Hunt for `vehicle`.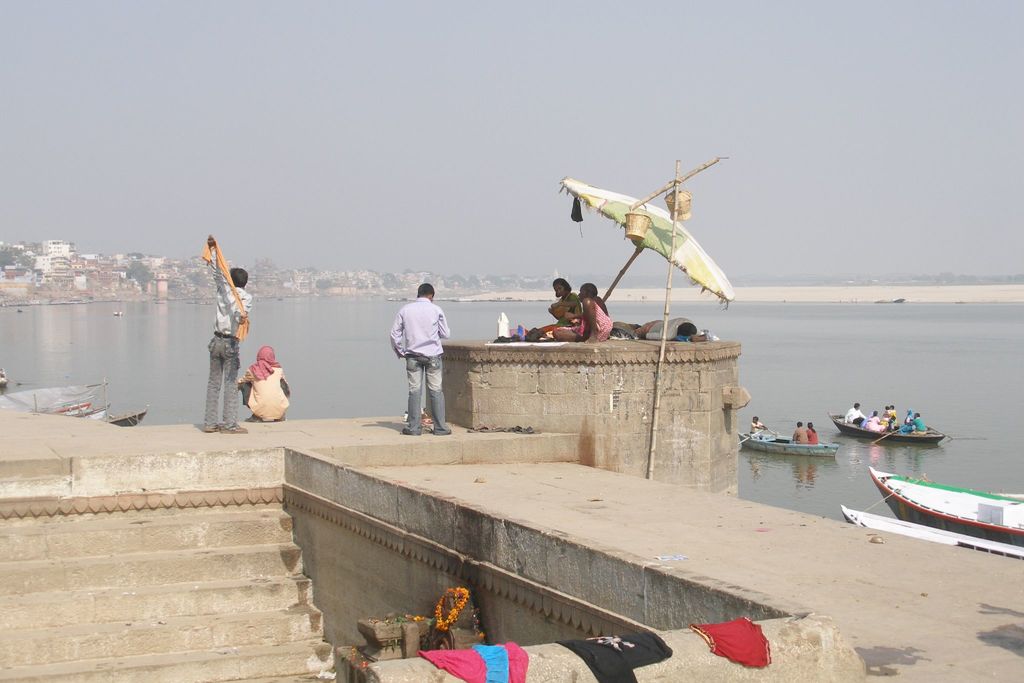
Hunted down at bbox(841, 401, 954, 454).
